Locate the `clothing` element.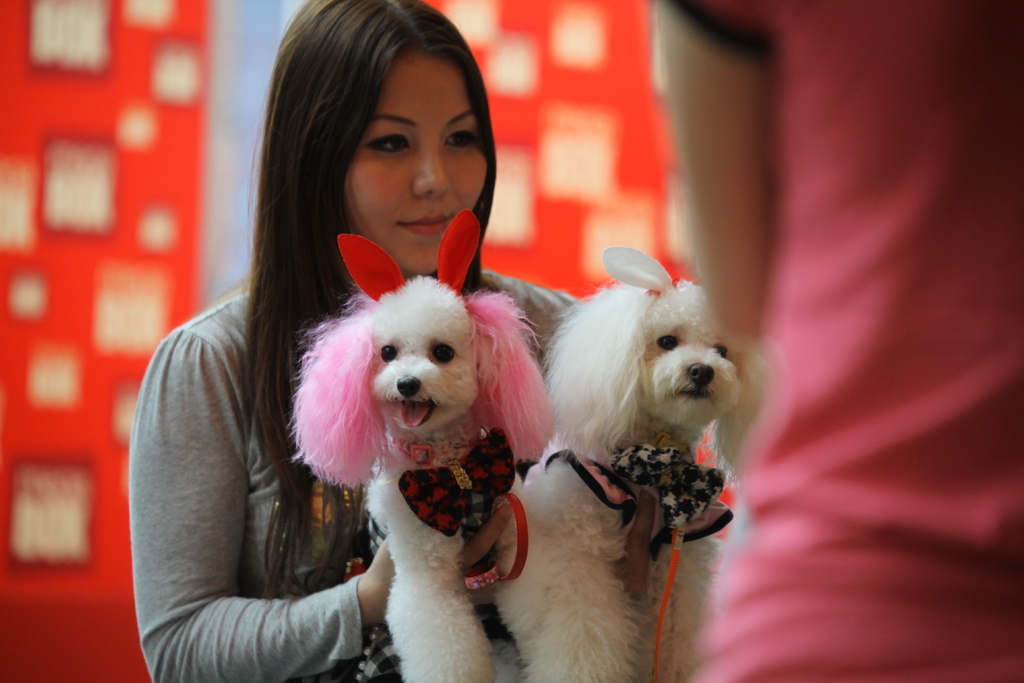
Element bbox: detection(125, 265, 585, 682).
